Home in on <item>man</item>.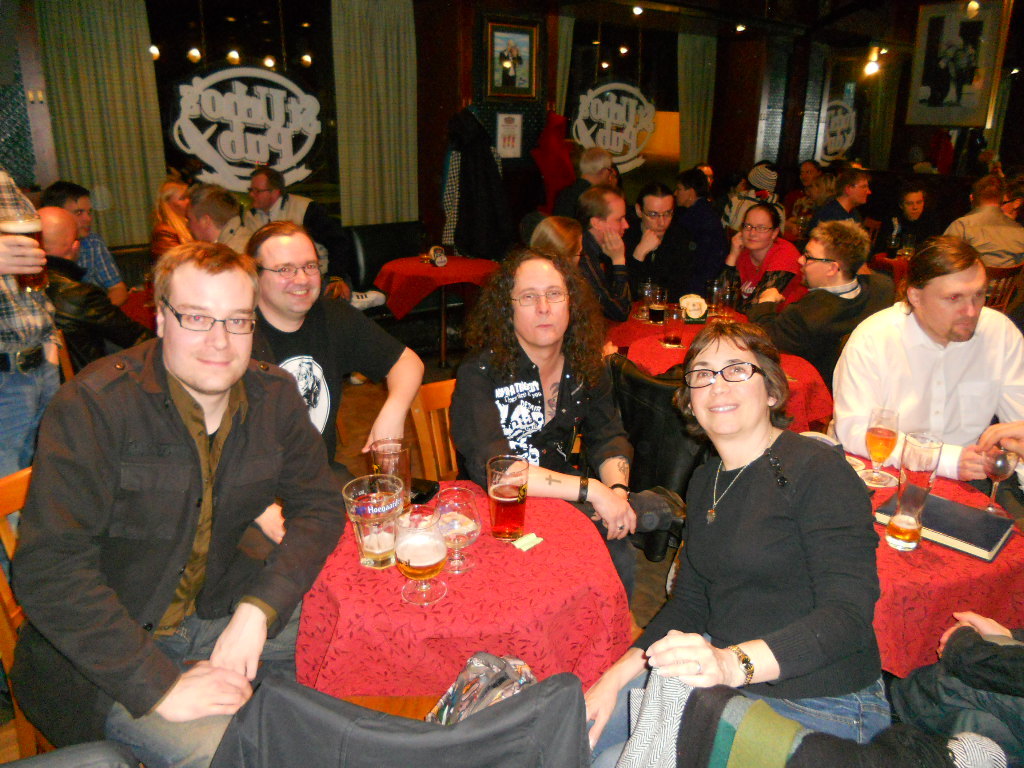
Homed in at left=499, top=41, right=524, bottom=89.
